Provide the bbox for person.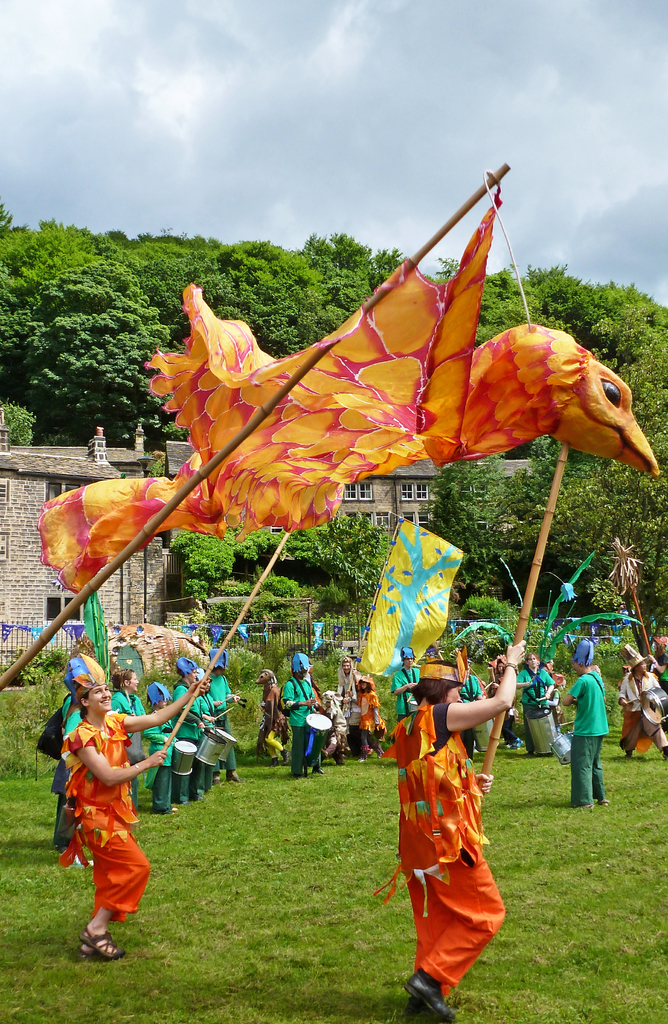
bbox=(456, 662, 486, 755).
